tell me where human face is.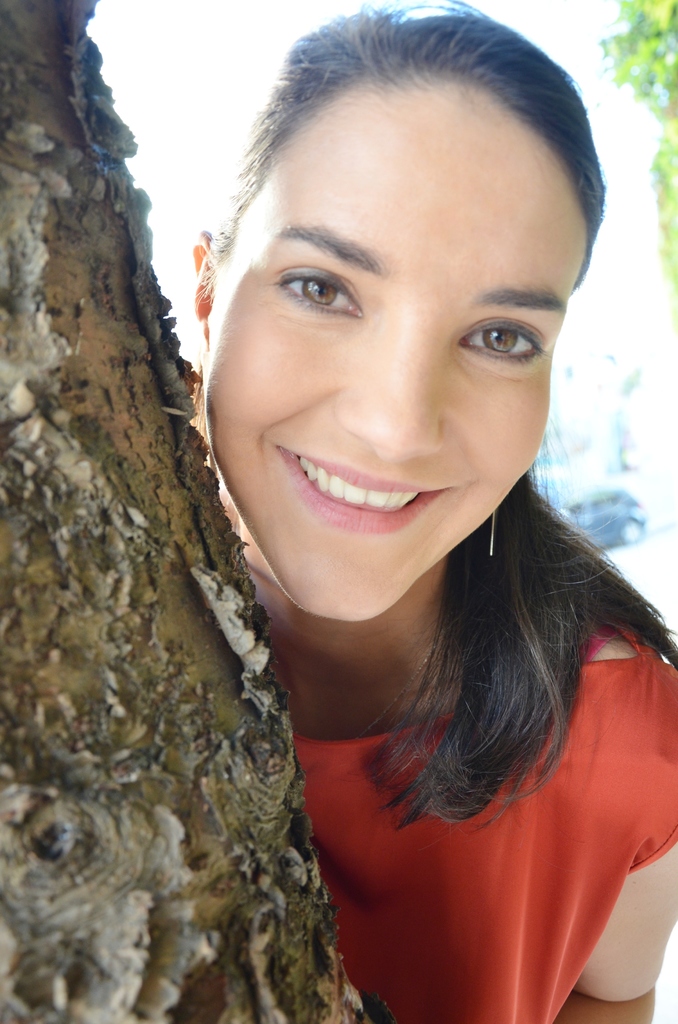
human face is at (202, 92, 588, 623).
